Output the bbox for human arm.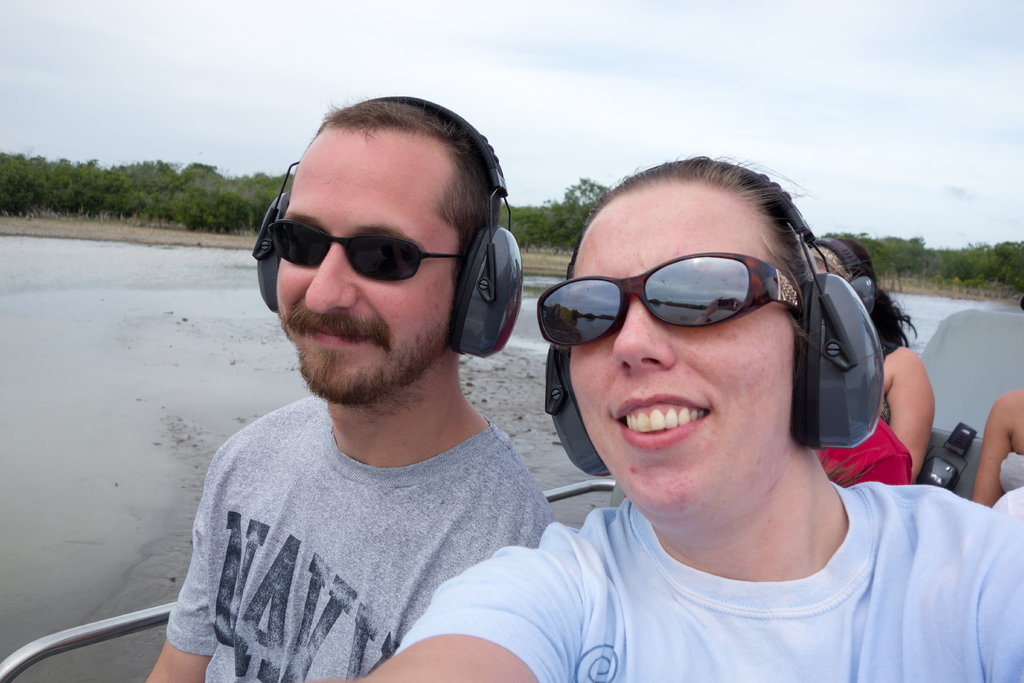
<region>140, 429, 241, 682</region>.
